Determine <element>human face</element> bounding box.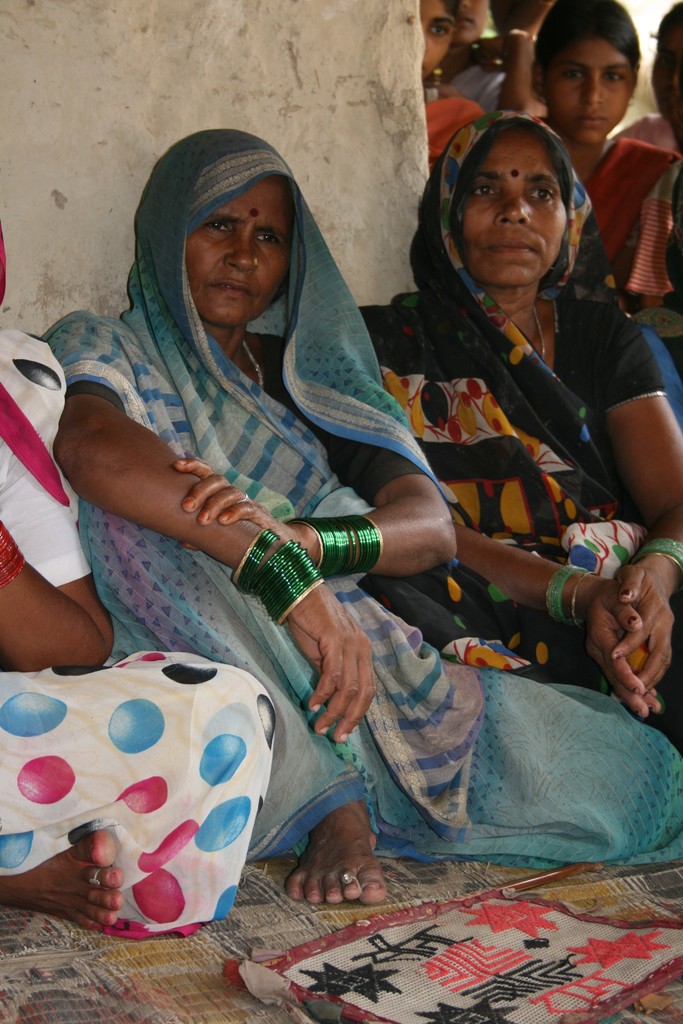
Determined: {"left": 458, "top": 134, "right": 567, "bottom": 292}.
